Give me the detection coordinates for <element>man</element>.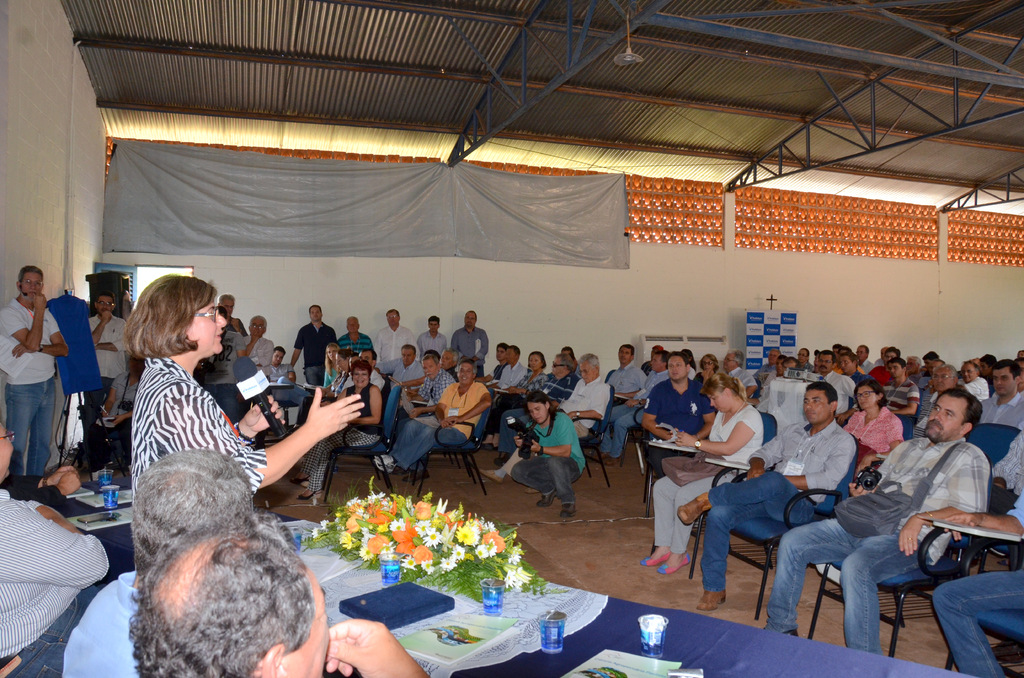
755:350:779:381.
